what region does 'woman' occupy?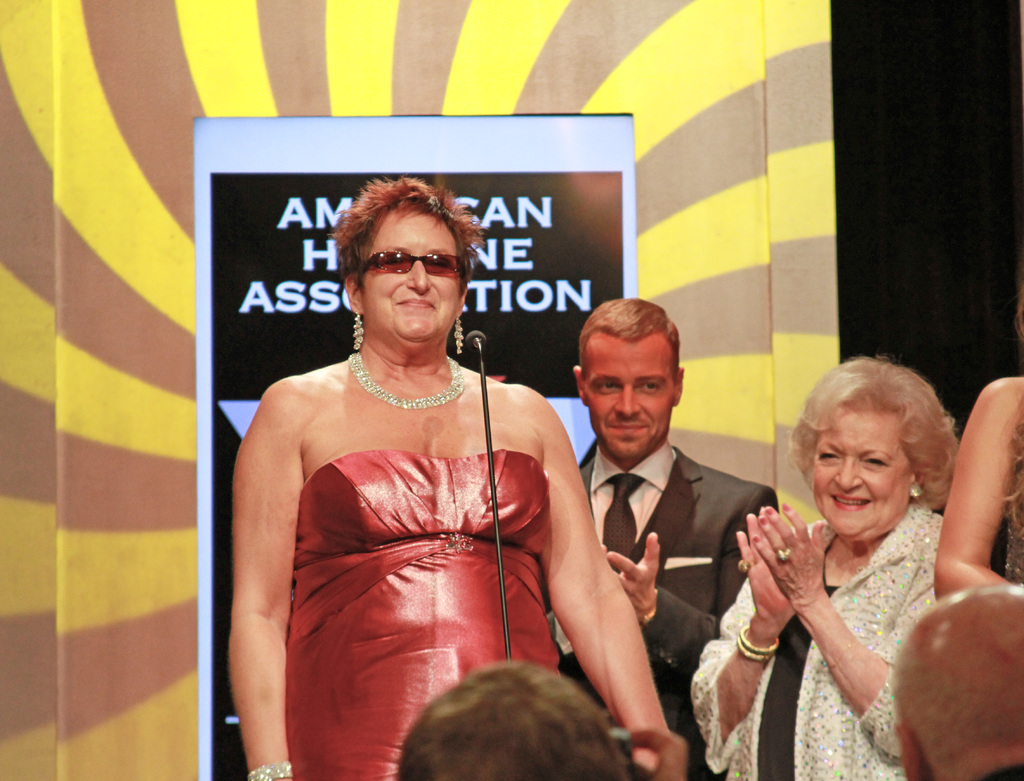
(694,355,957,780).
